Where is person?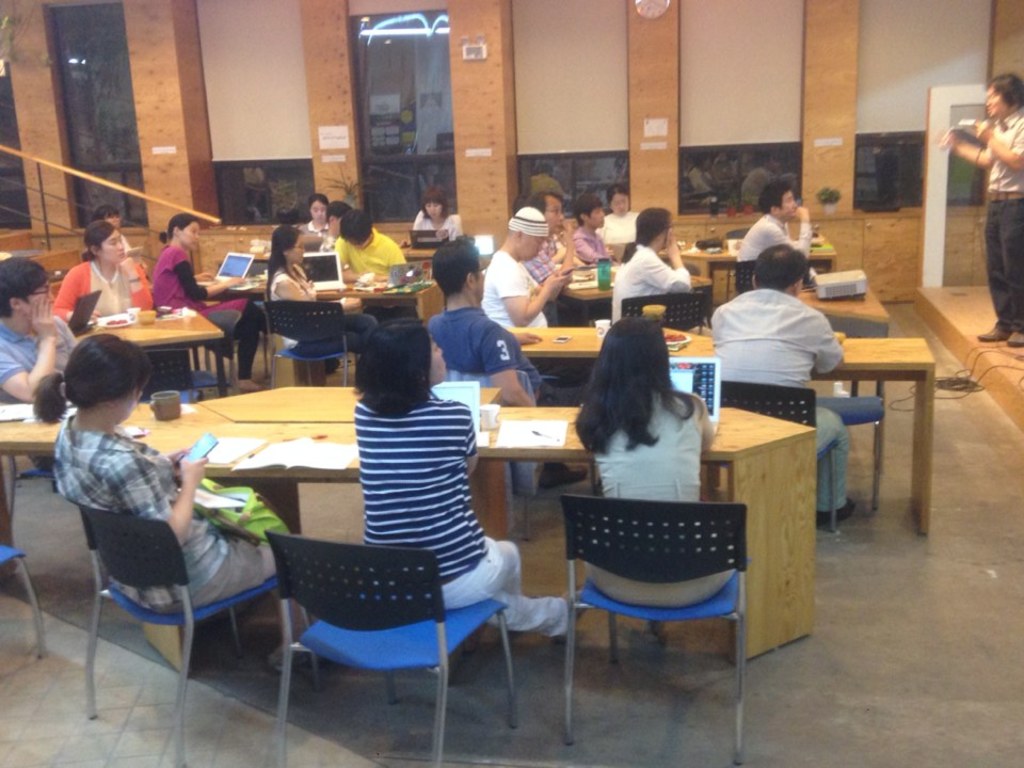
pyautogui.locateOnScreen(295, 194, 340, 245).
